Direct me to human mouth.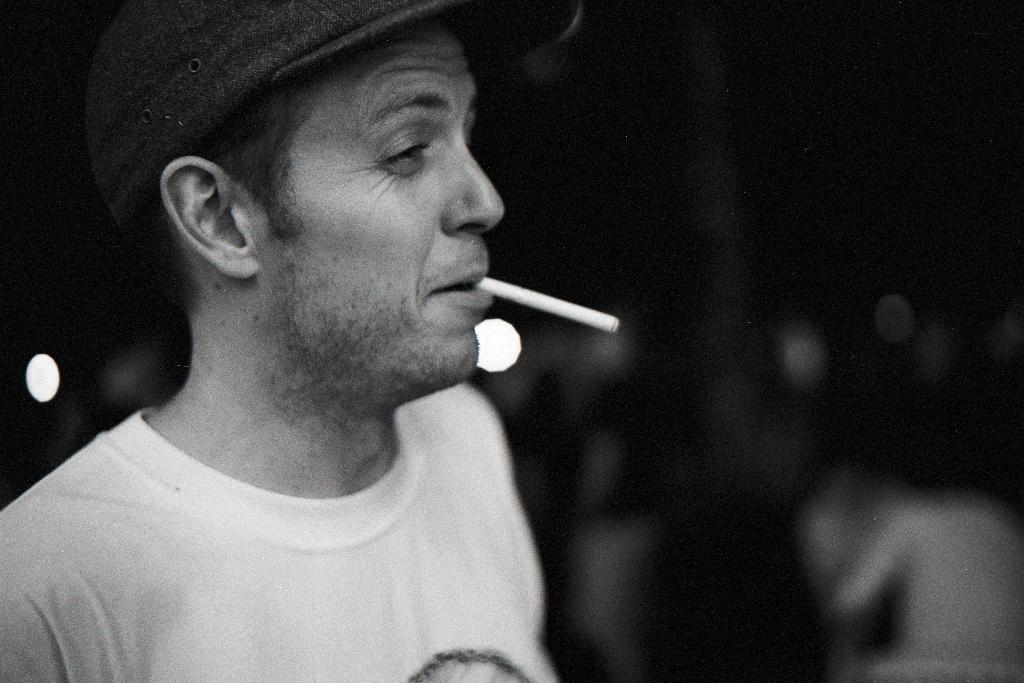
Direction: <bbox>432, 266, 493, 307</bbox>.
